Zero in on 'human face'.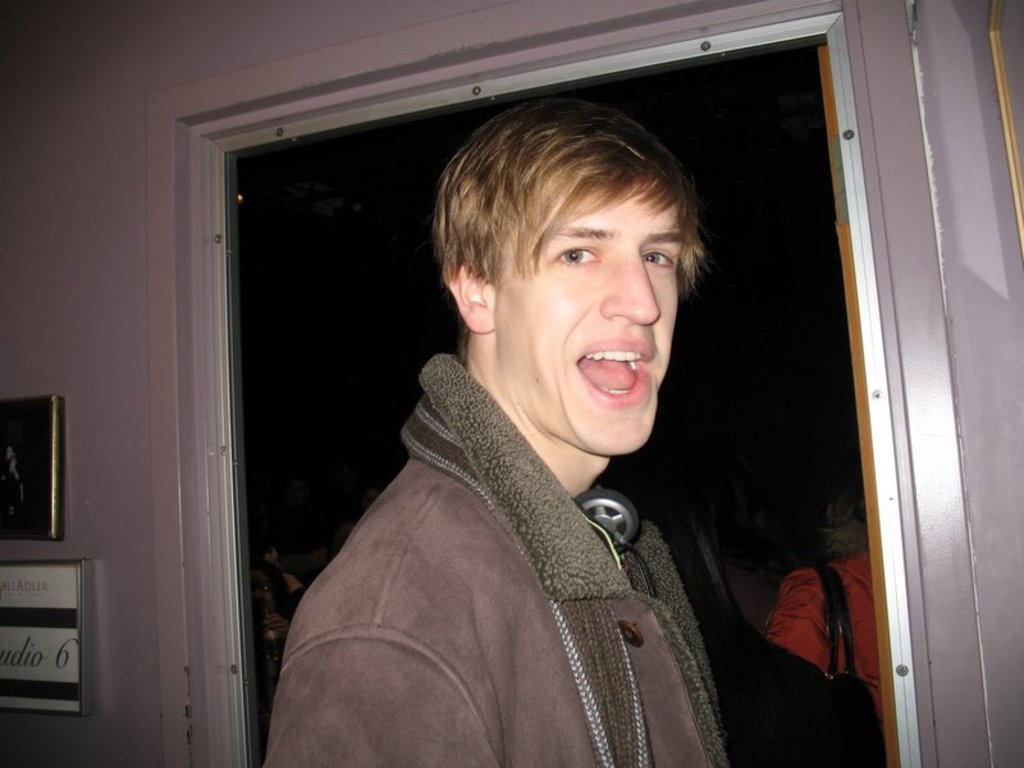
Zeroed in: [495,175,686,453].
